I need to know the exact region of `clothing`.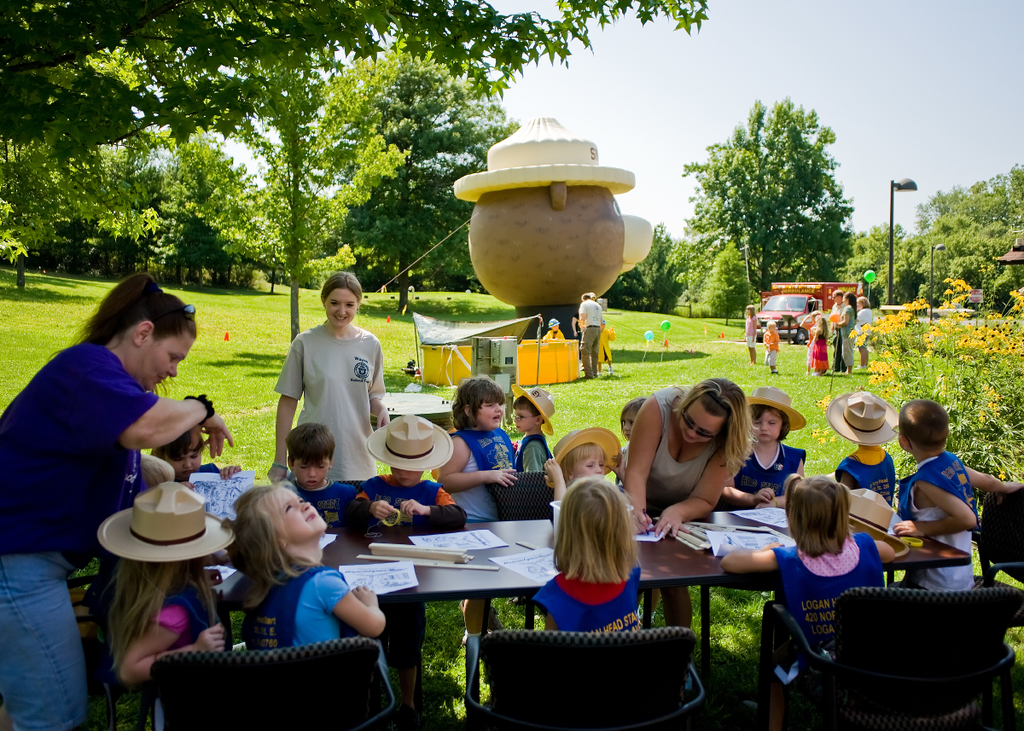
Region: rect(746, 313, 758, 355).
